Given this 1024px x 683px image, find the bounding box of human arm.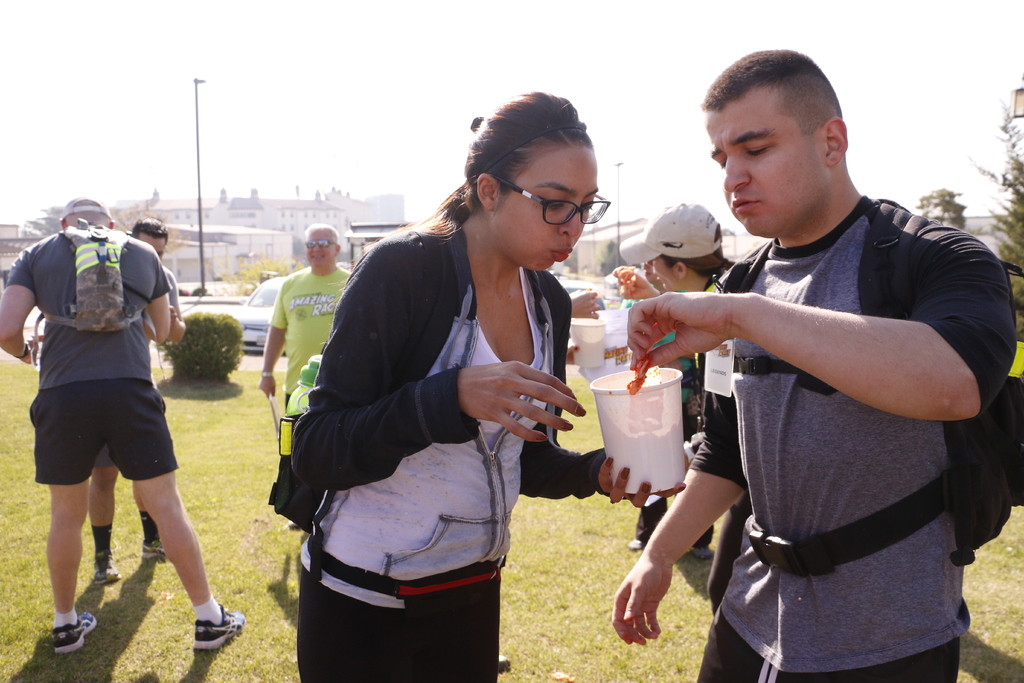
(x1=257, y1=288, x2=291, y2=399).
